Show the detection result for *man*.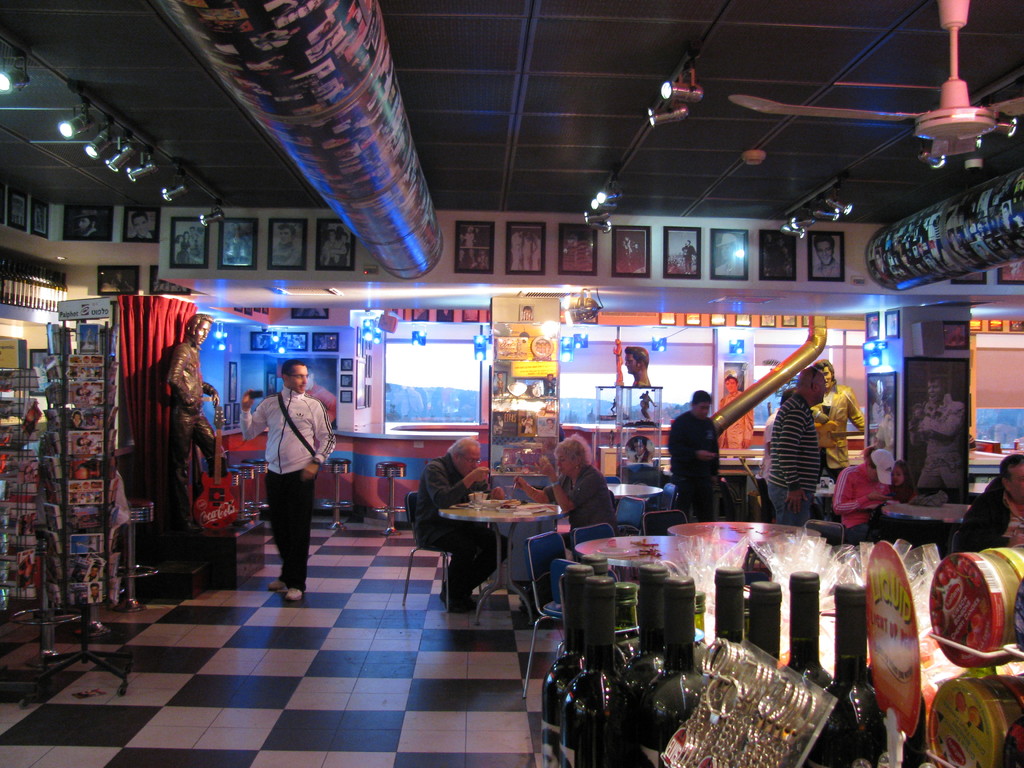
765 368 820 523.
